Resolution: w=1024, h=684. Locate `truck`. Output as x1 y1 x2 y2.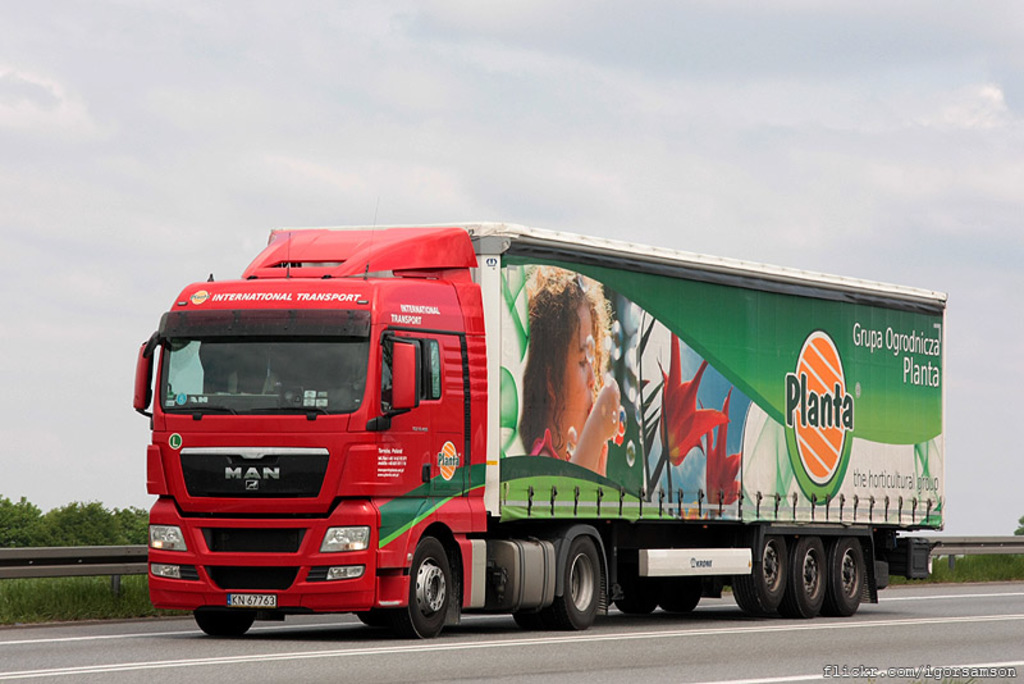
118 227 951 664.
